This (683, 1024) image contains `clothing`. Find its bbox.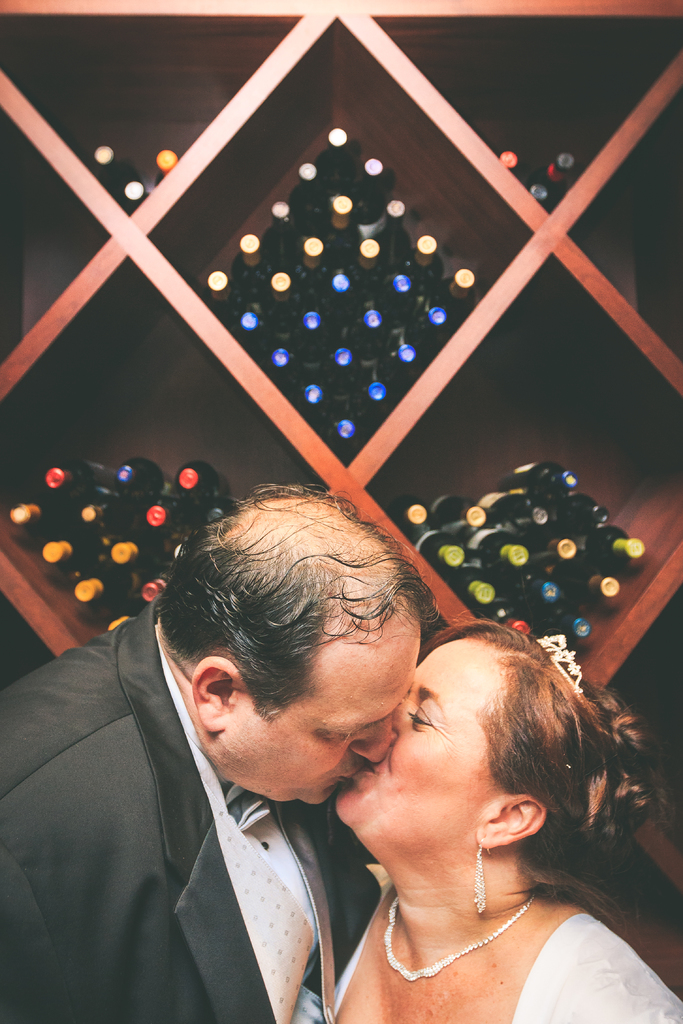
rect(324, 876, 682, 1023).
